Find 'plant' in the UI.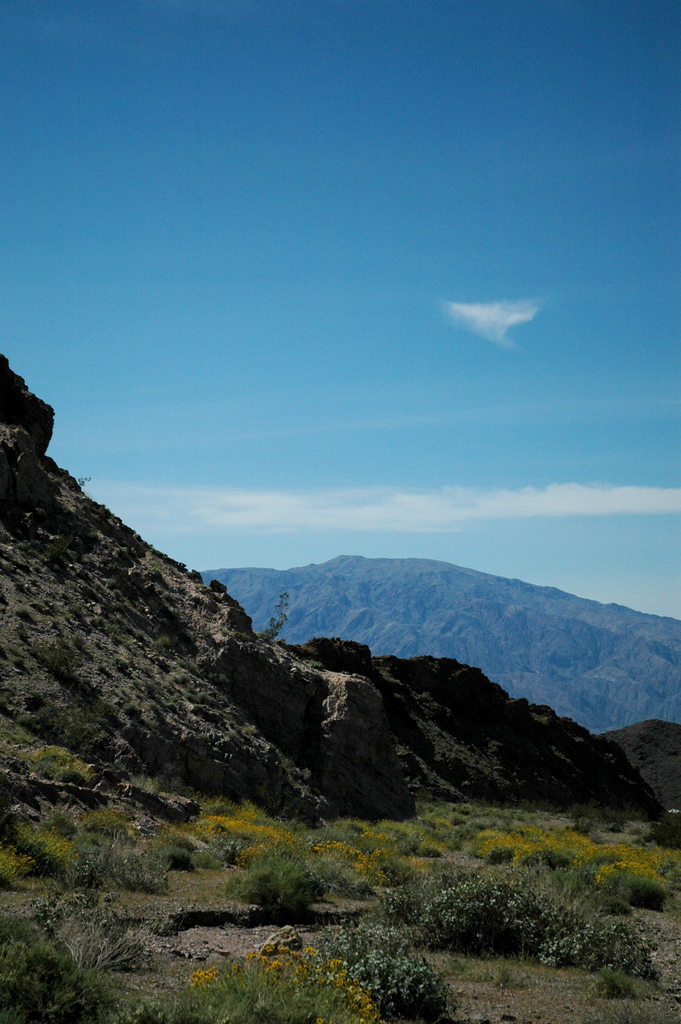
UI element at crop(122, 848, 196, 868).
